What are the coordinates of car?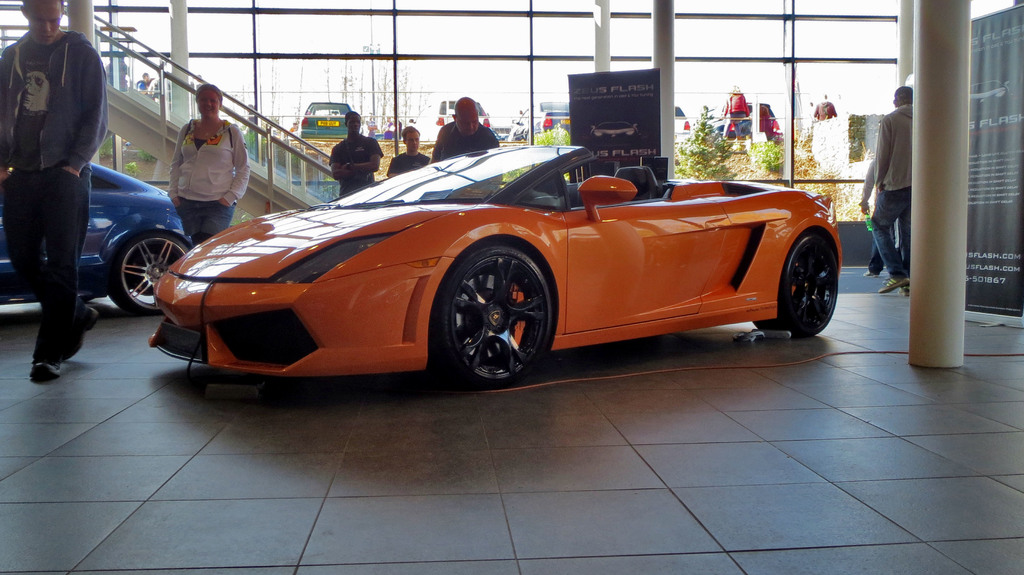
select_region(0, 161, 195, 321).
